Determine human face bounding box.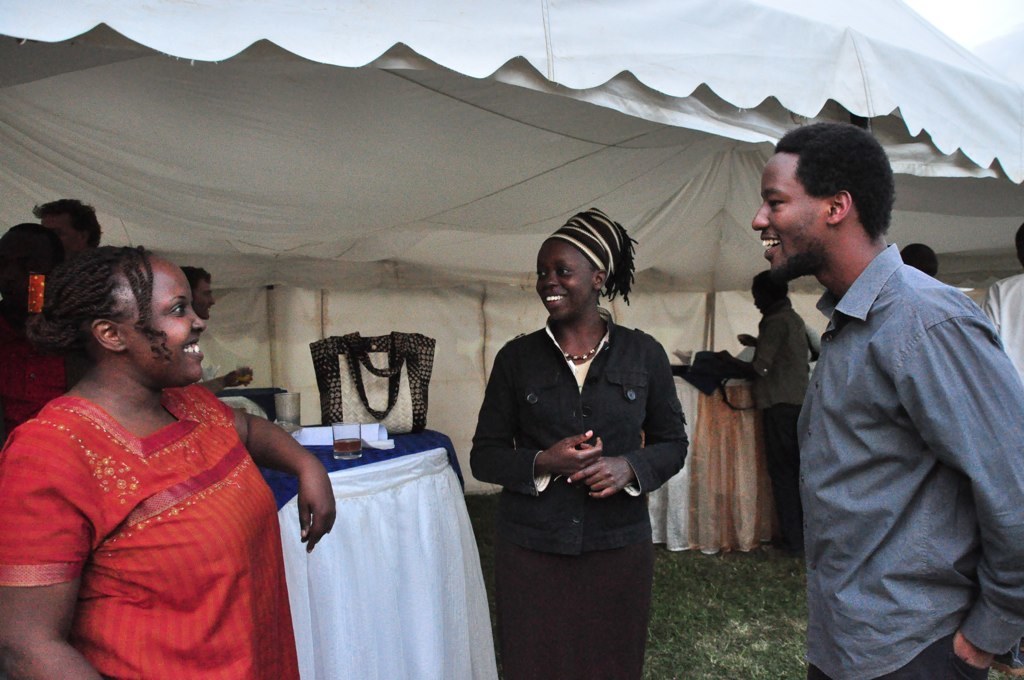
Determined: bbox(535, 239, 594, 318).
